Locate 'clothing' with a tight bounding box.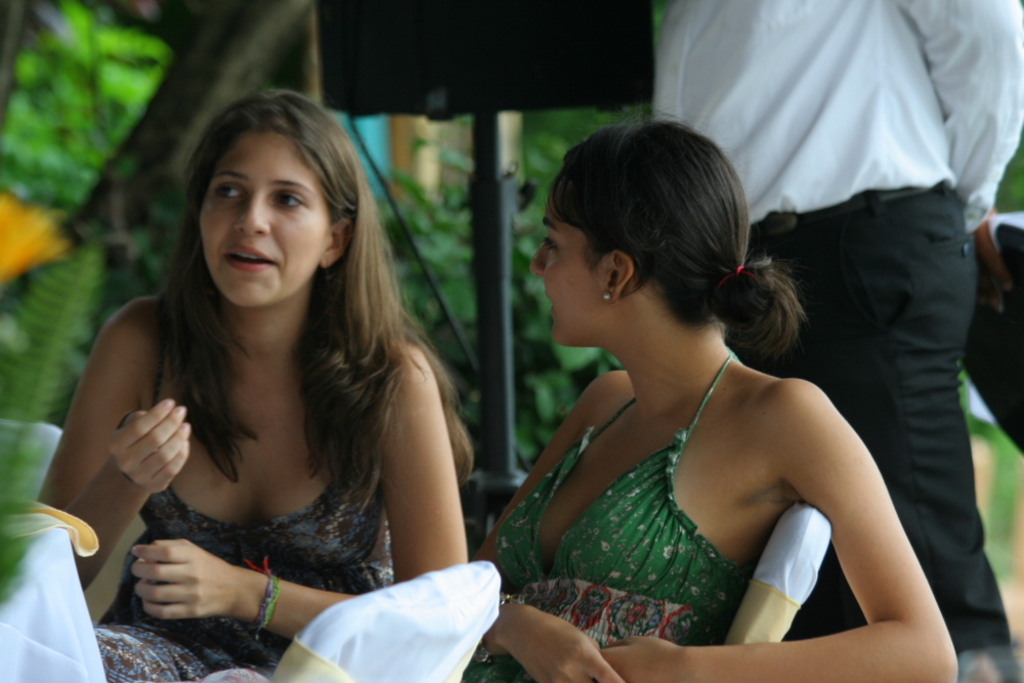
rect(464, 357, 759, 676).
